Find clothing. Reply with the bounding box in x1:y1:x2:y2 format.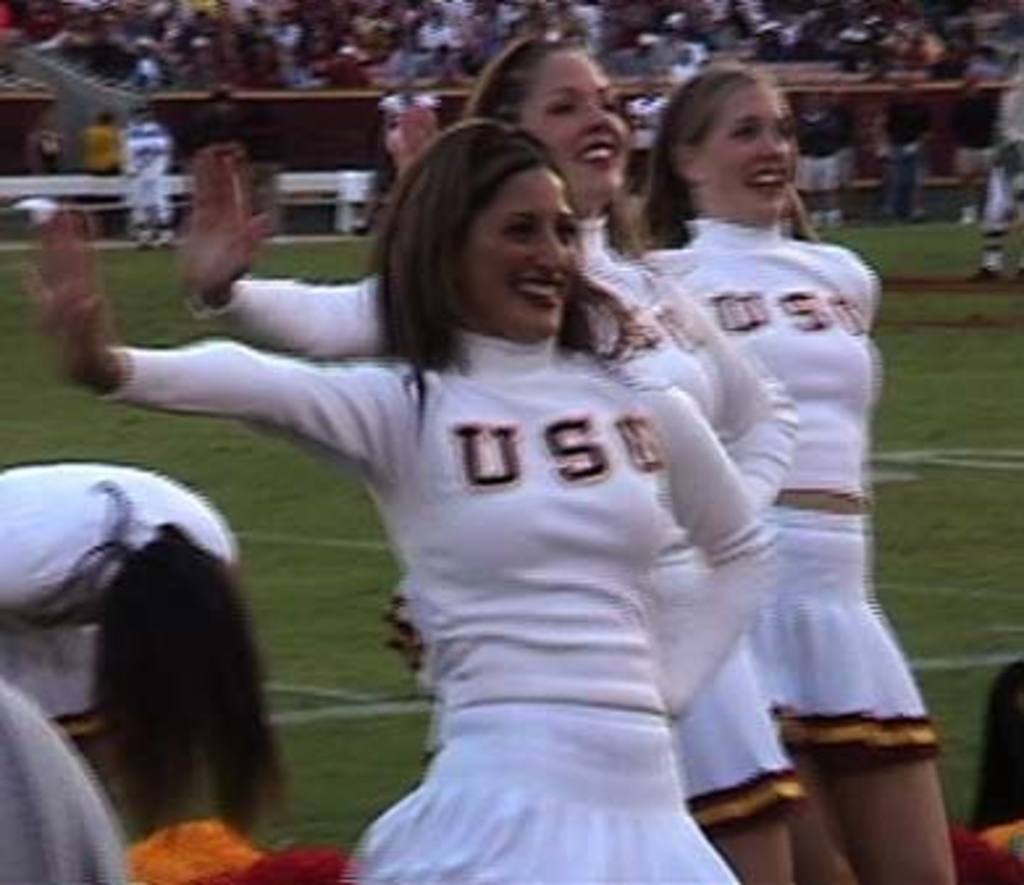
0:460:244:733.
